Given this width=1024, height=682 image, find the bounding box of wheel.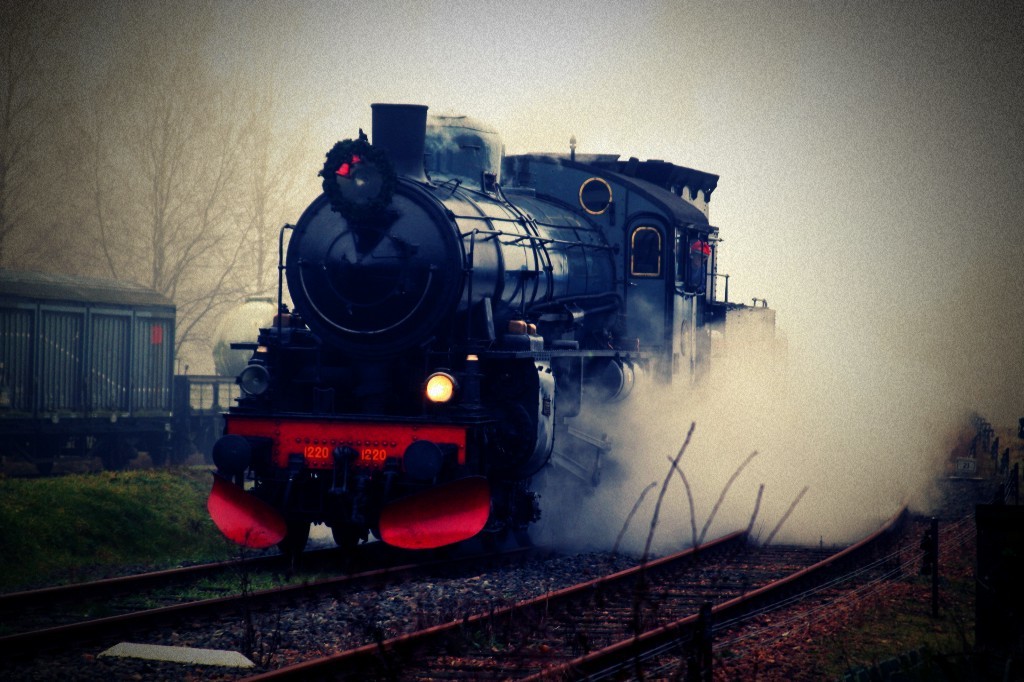
[324,515,365,553].
